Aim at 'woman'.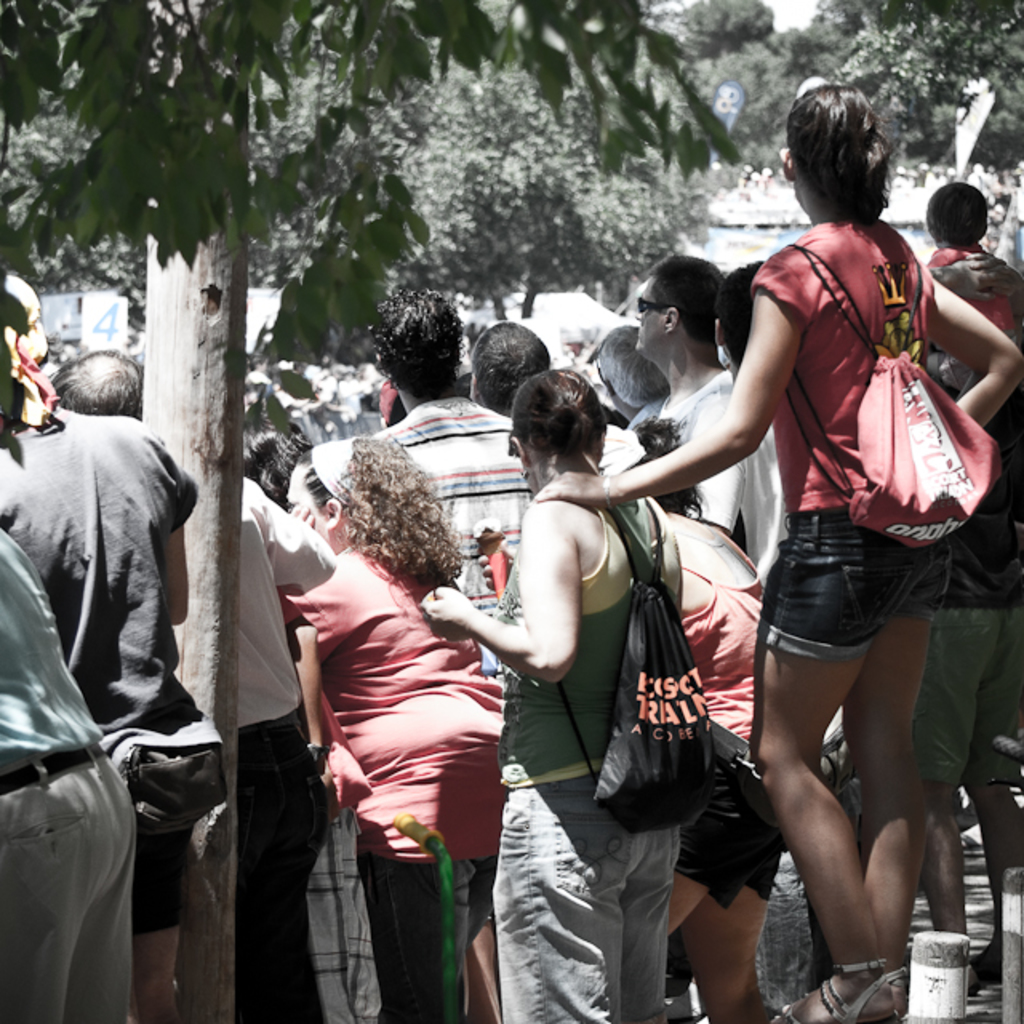
Aimed at (272,438,504,1022).
